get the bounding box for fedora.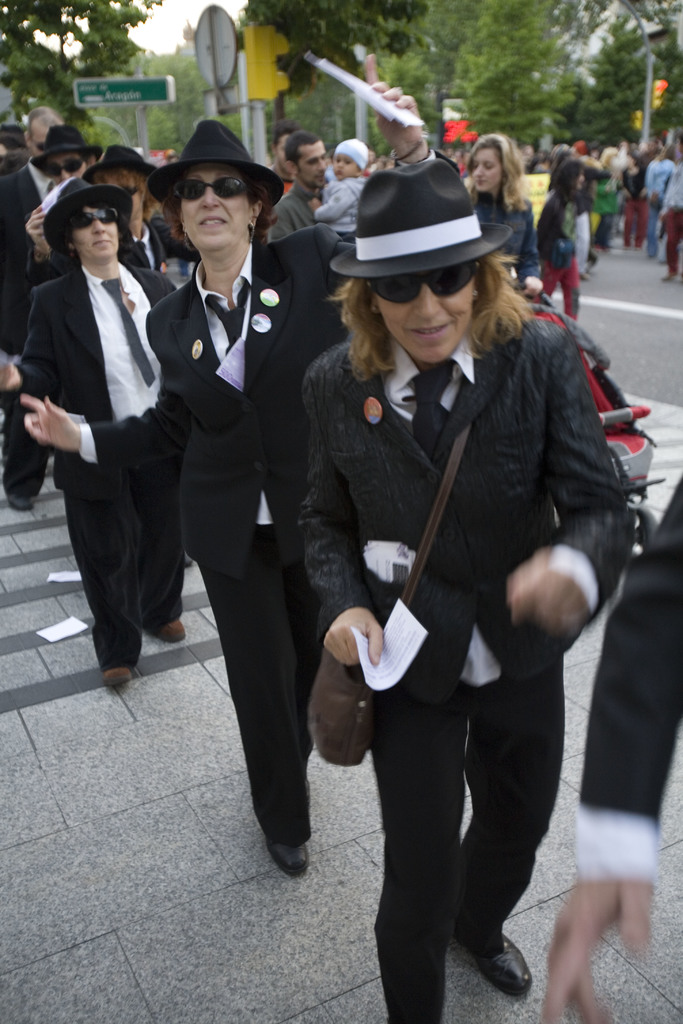
{"left": 148, "top": 123, "right": 278, "bottom": 209}.
